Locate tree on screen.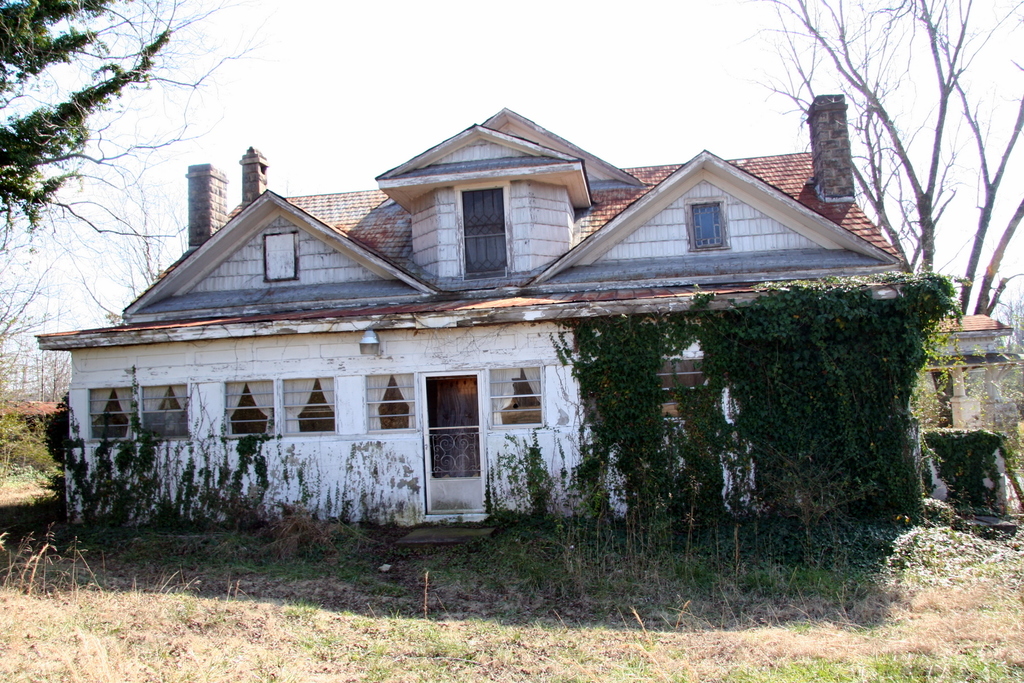
On screen at box(735, 0, 1023, 429).
